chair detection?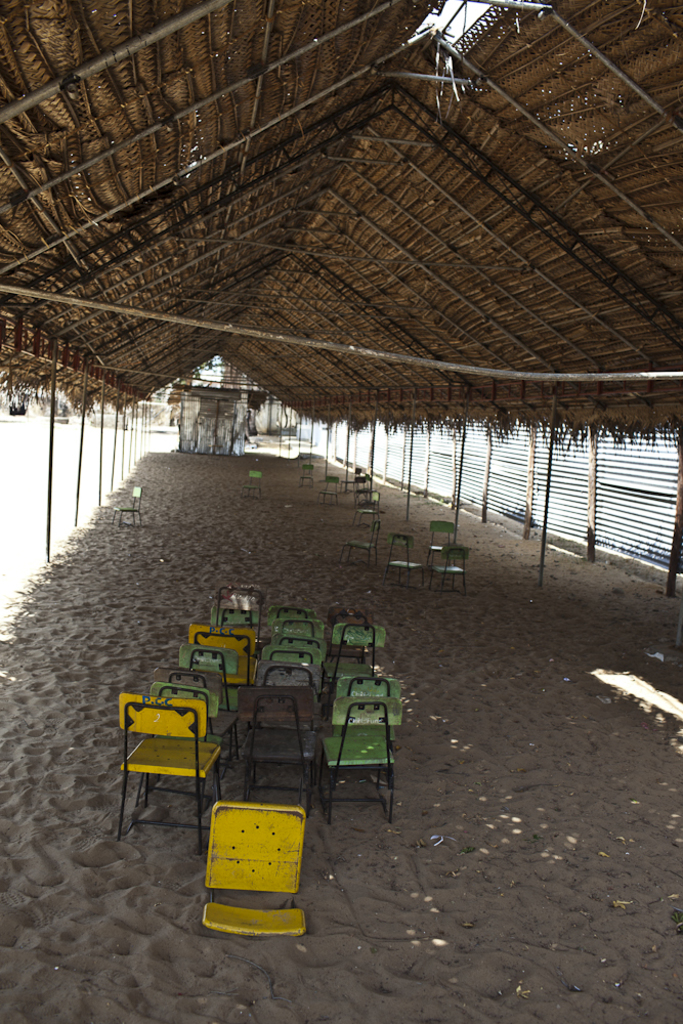
l=115, t=691, r=218, b=846
